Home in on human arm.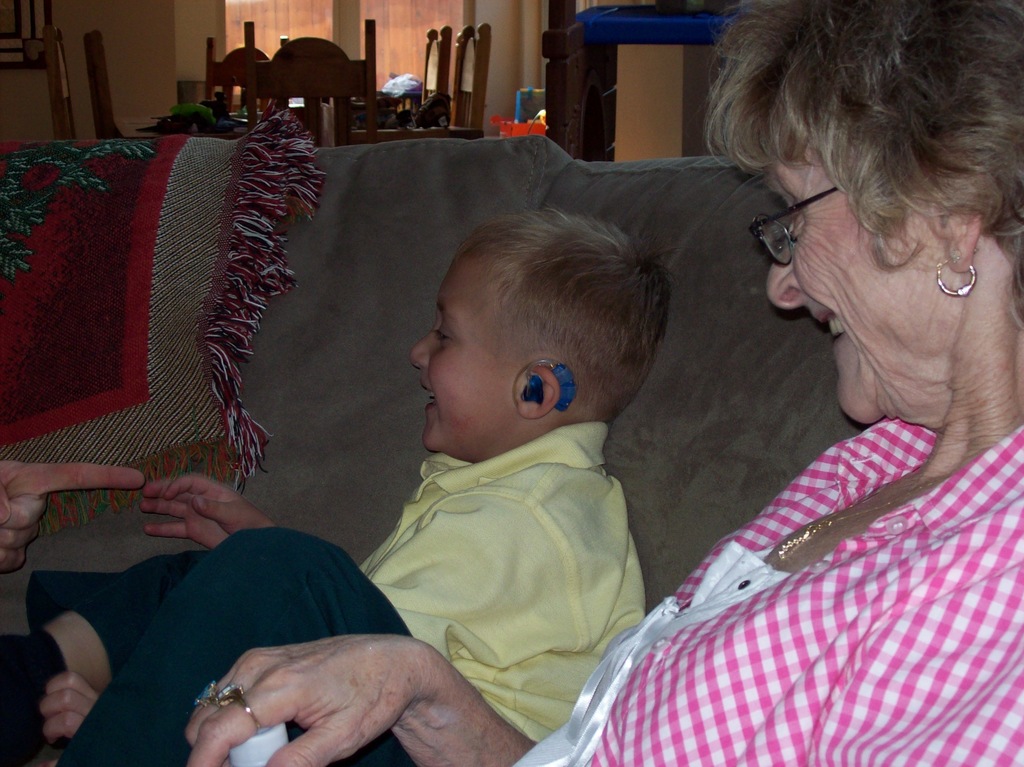
Homed in at (x1=145, y1=477, x2=272, y2=546).
